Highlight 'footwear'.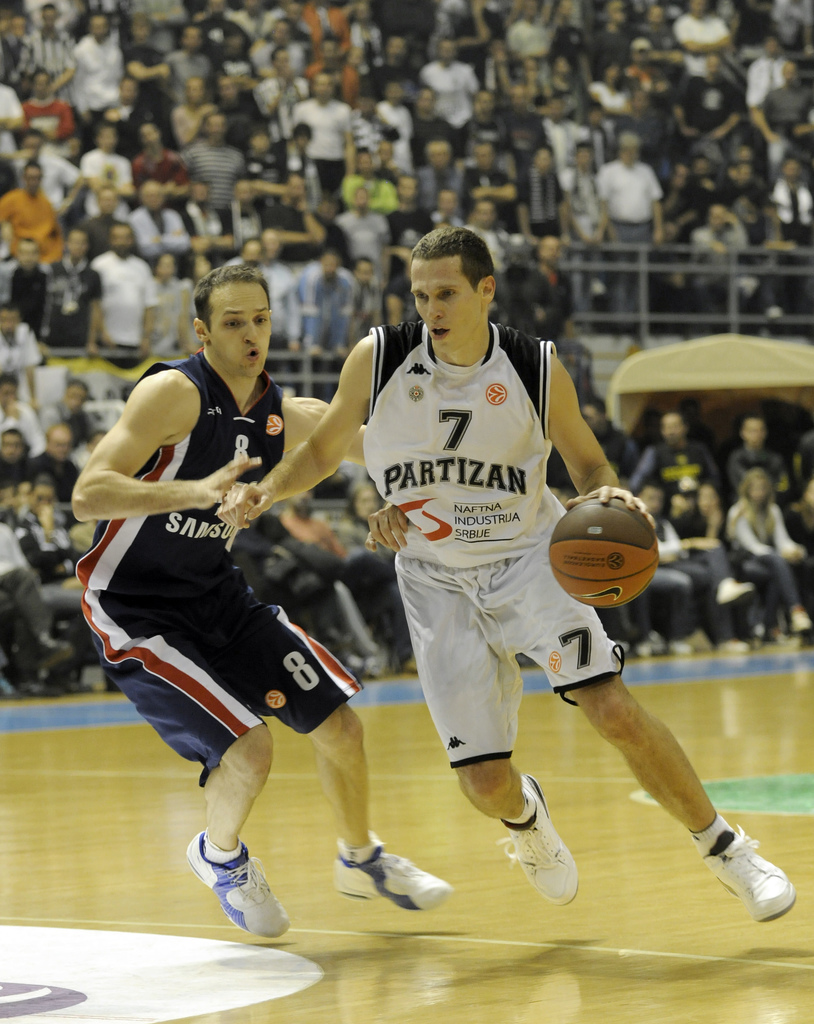
Highlighted region: x1=329 y1=829 x2=457 y2=918.
